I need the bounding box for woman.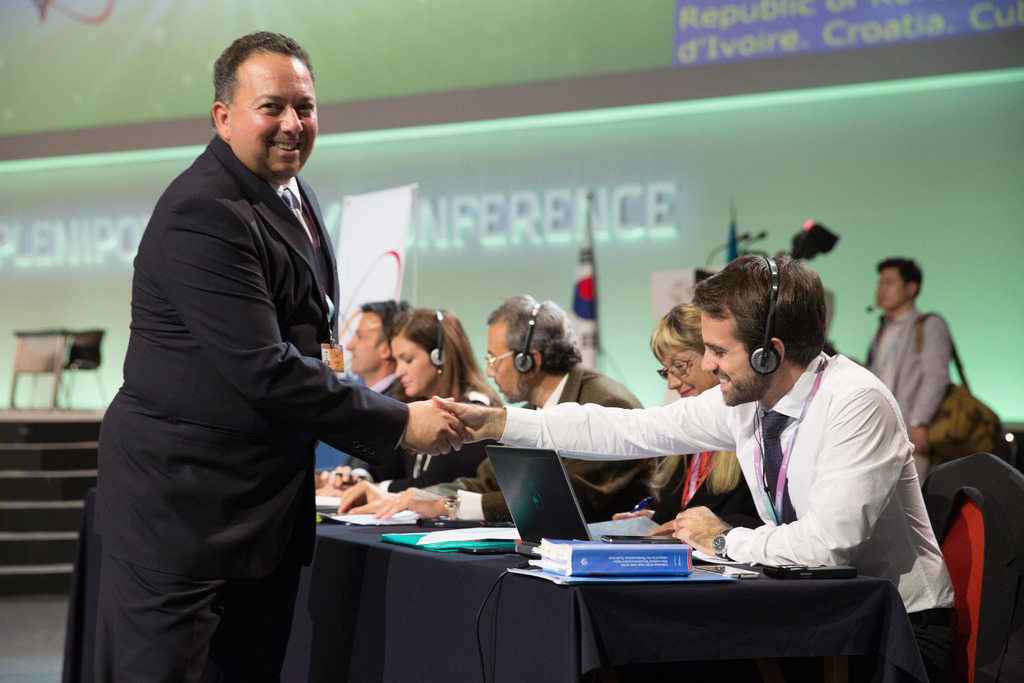
Here it is: BBox(311, 307, 502, 500).
